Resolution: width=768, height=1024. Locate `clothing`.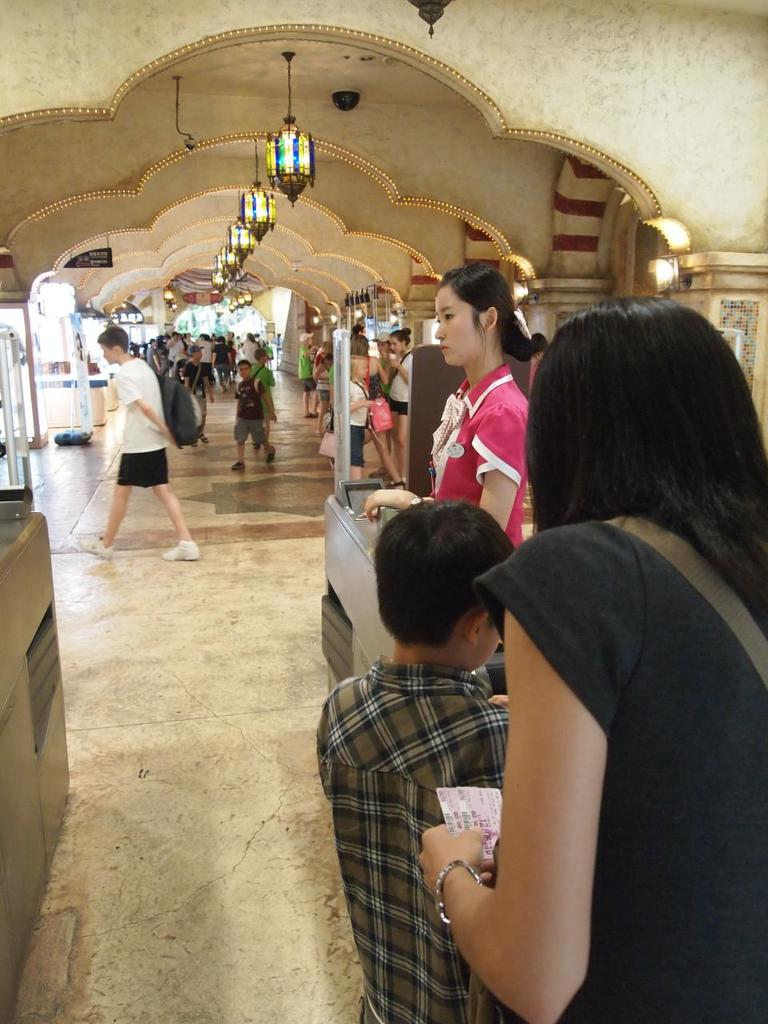
350:374:365:458.
